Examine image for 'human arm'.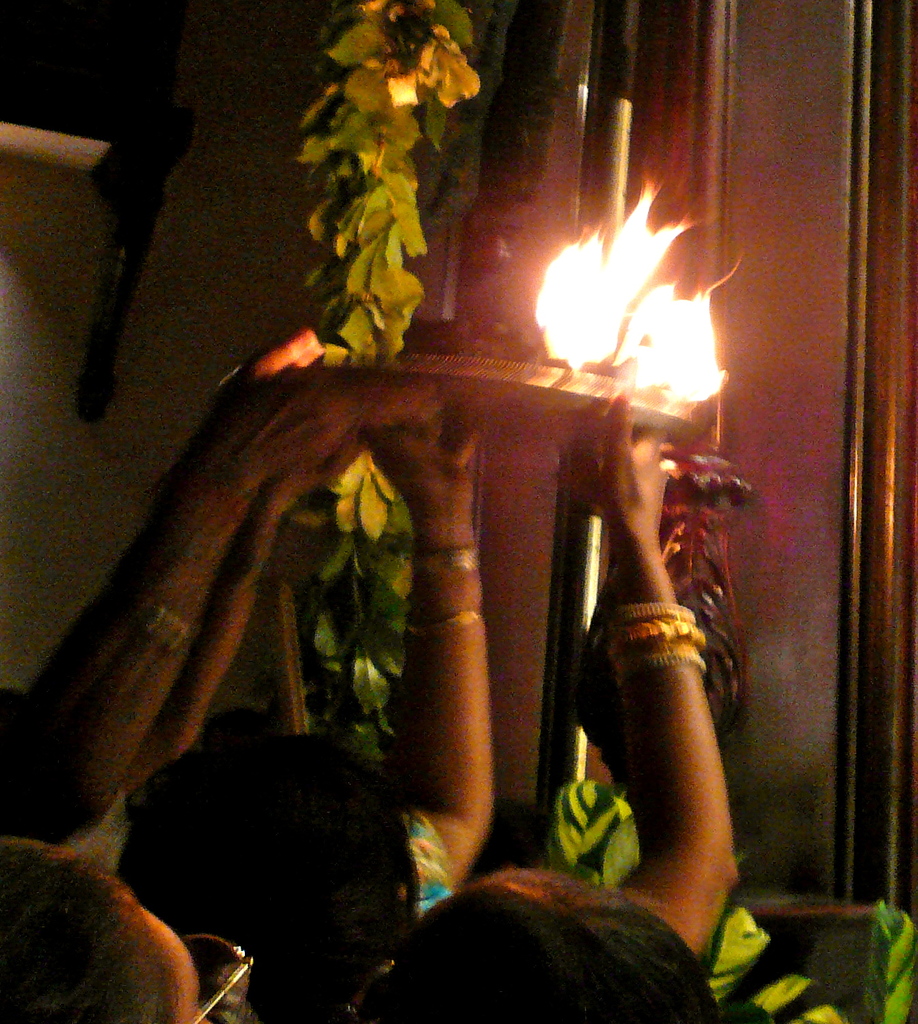
Examination result: <bbox>342, 386, 501, 898</bbox>.
